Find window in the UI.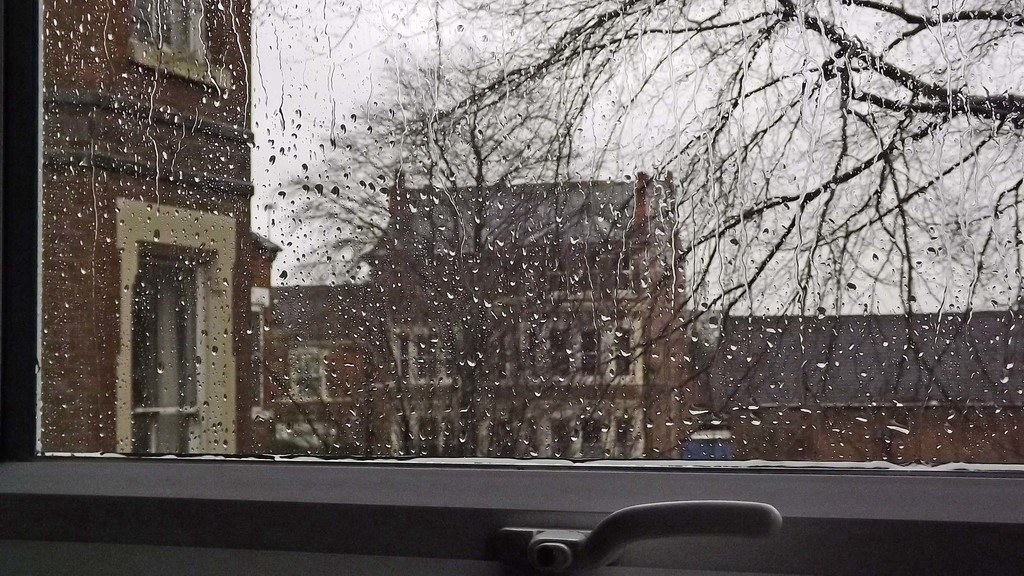
UI element at (0, 0, 1023, 508).
